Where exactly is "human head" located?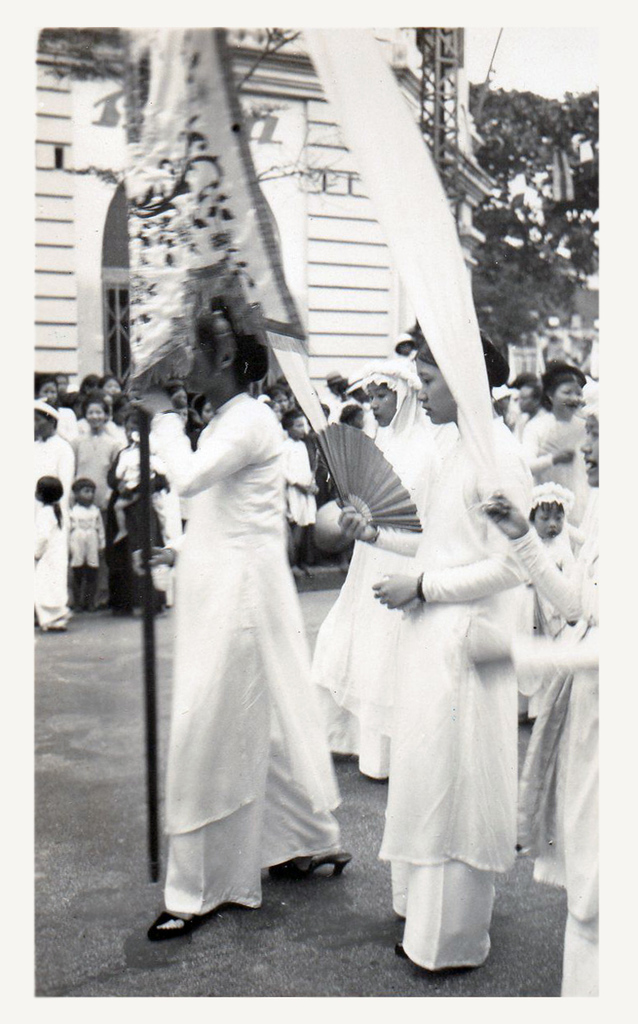
Its bounding box is bbox(579, 400, 600, 486).
